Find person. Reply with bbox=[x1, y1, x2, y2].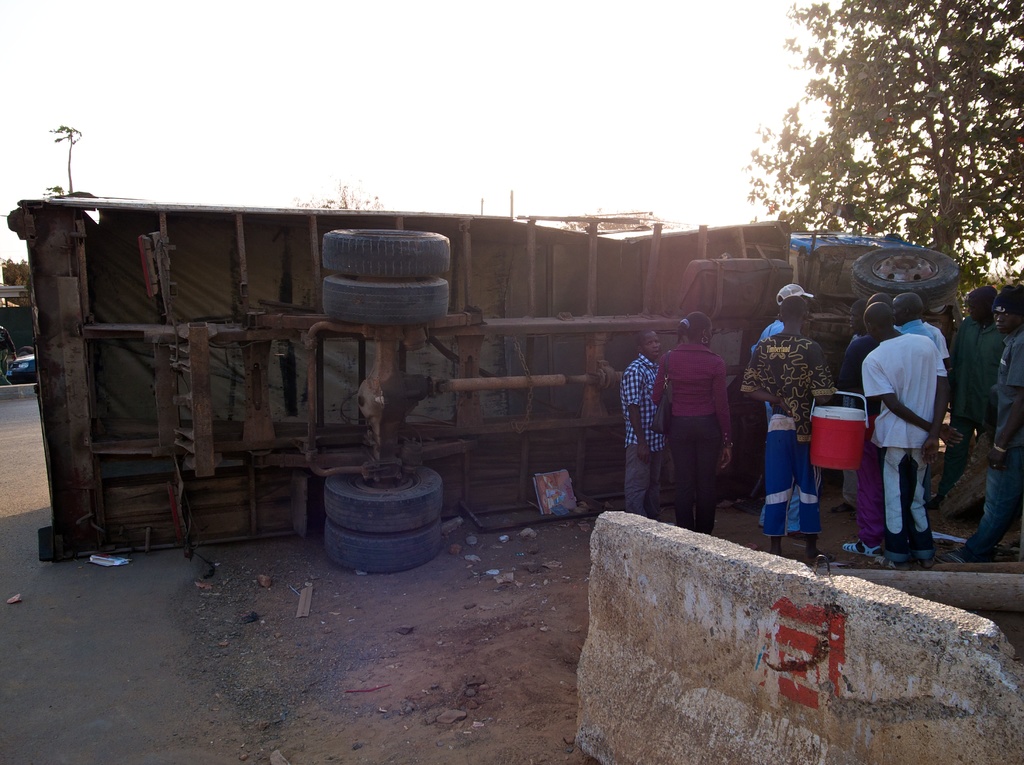
bbox=[833, 300, 880, 517].
